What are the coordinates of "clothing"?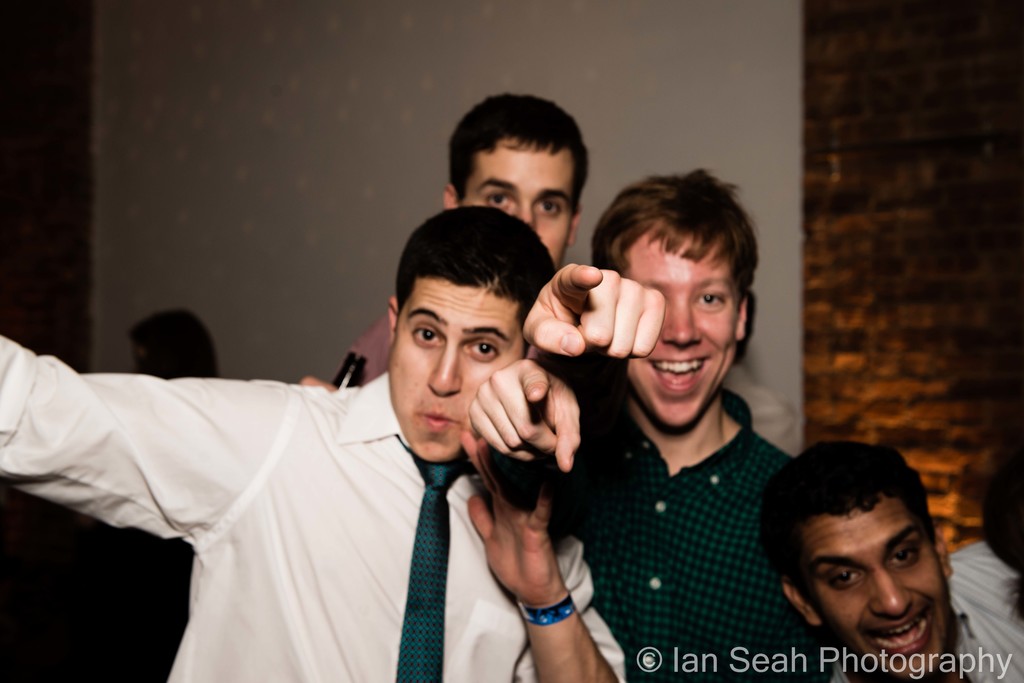
l=540, t=341, r=837, b=682.
